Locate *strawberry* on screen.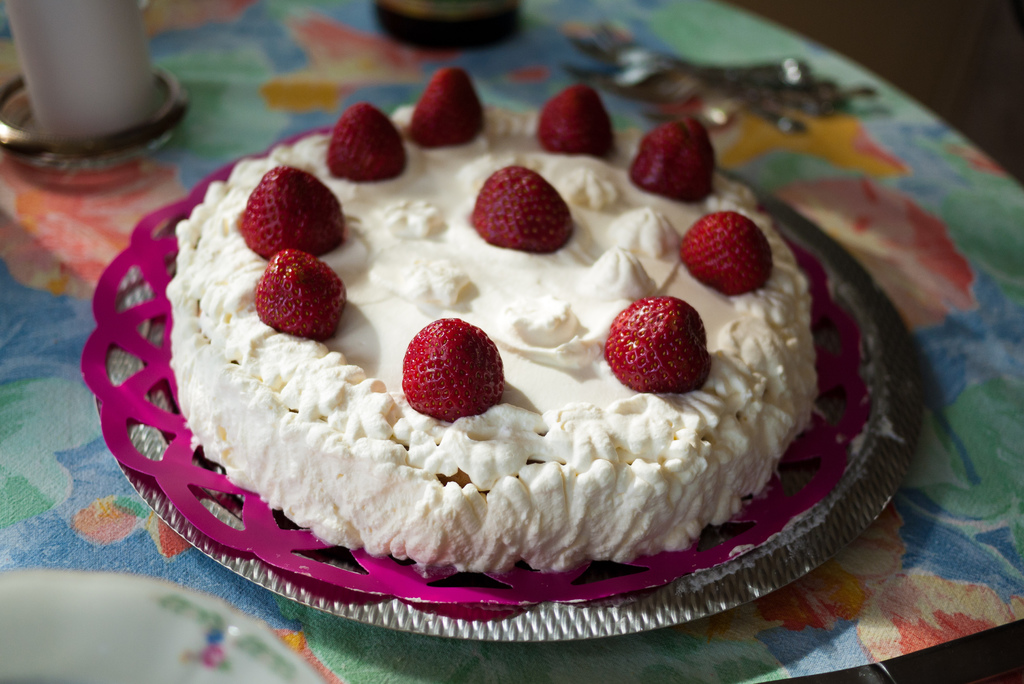
On screen at [x1=237, y1=163, x2=348, y2=260].
